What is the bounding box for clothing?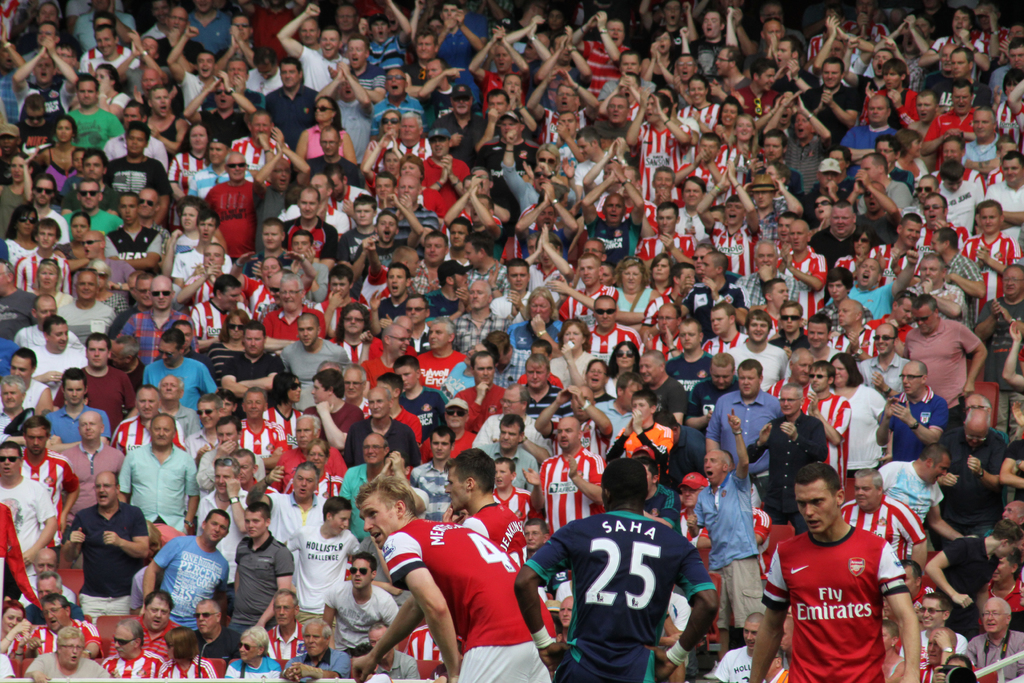
259:176:283:218.
